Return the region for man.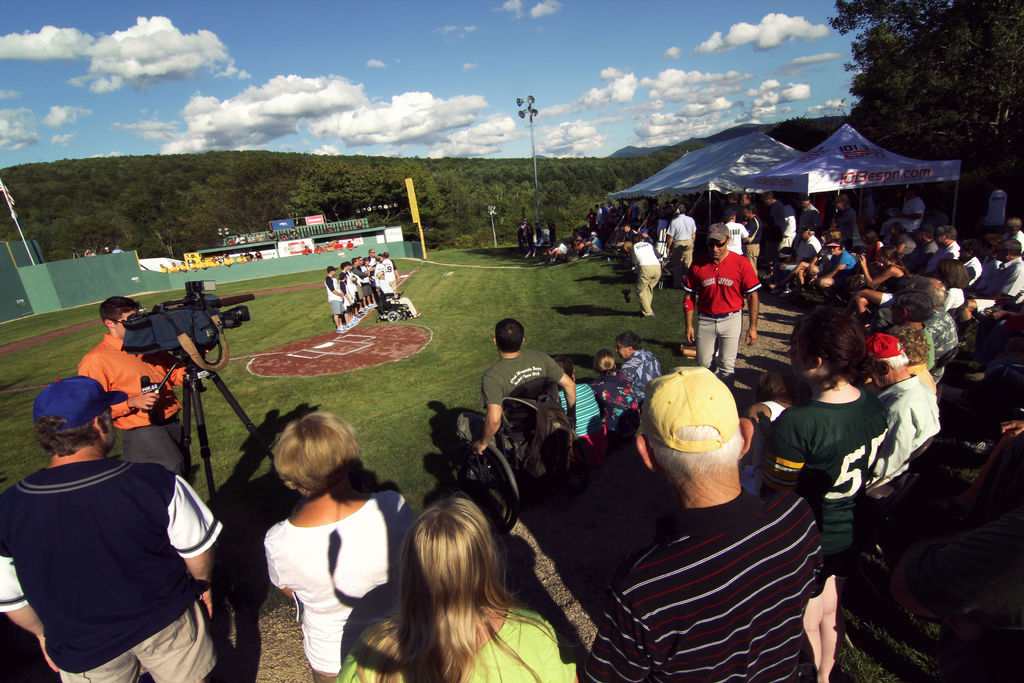
[left=679, top=235, right=755, bottom=383].
